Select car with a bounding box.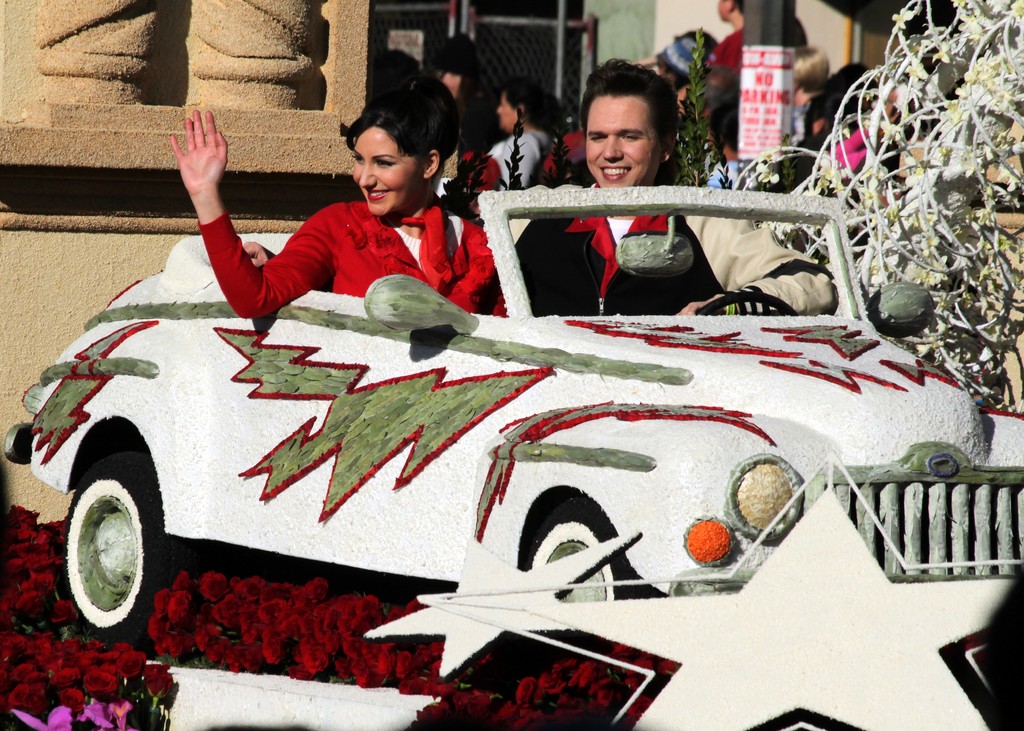
{"x1": 0, "y1": 209, "x2": 968, "y2": 671}.
